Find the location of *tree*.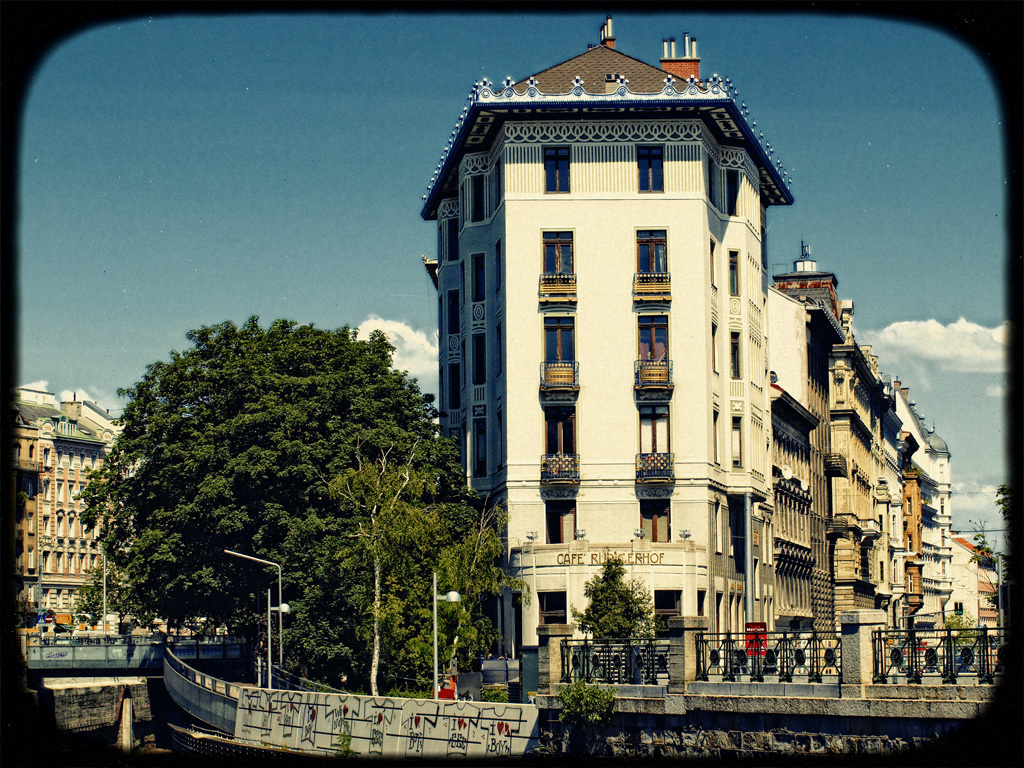
Location: pyautogui.locateOnScreen(971, 520, 1005, 624).
